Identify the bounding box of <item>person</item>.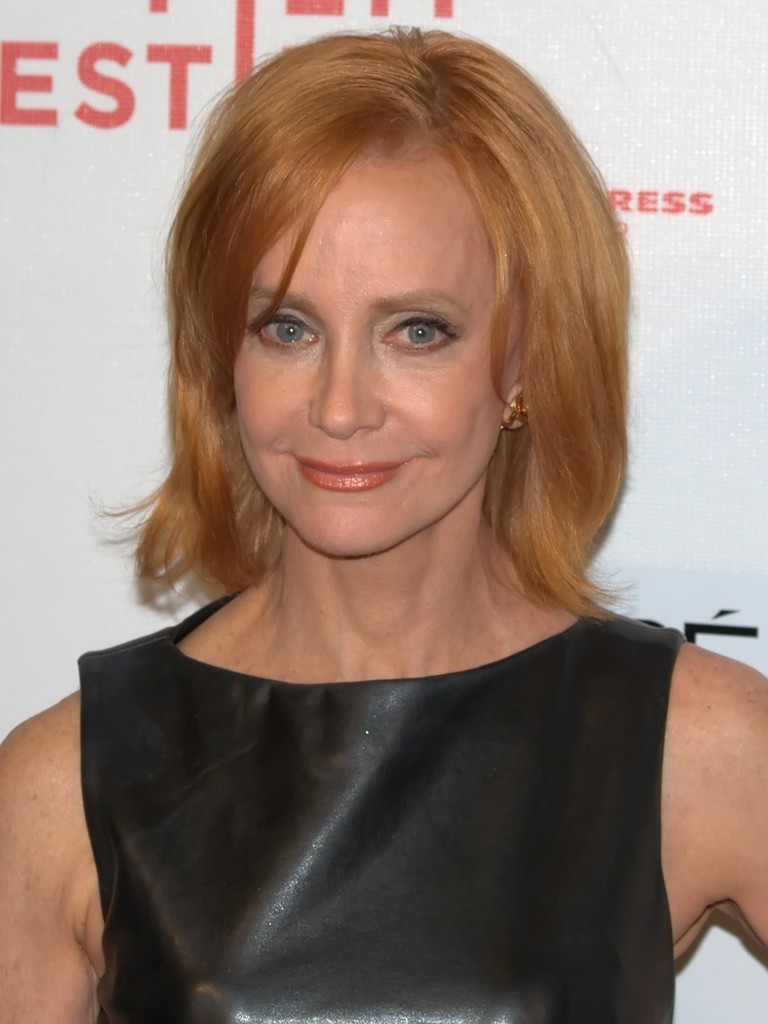
<bbox>0, 19, 767, 1023</bbox>.
